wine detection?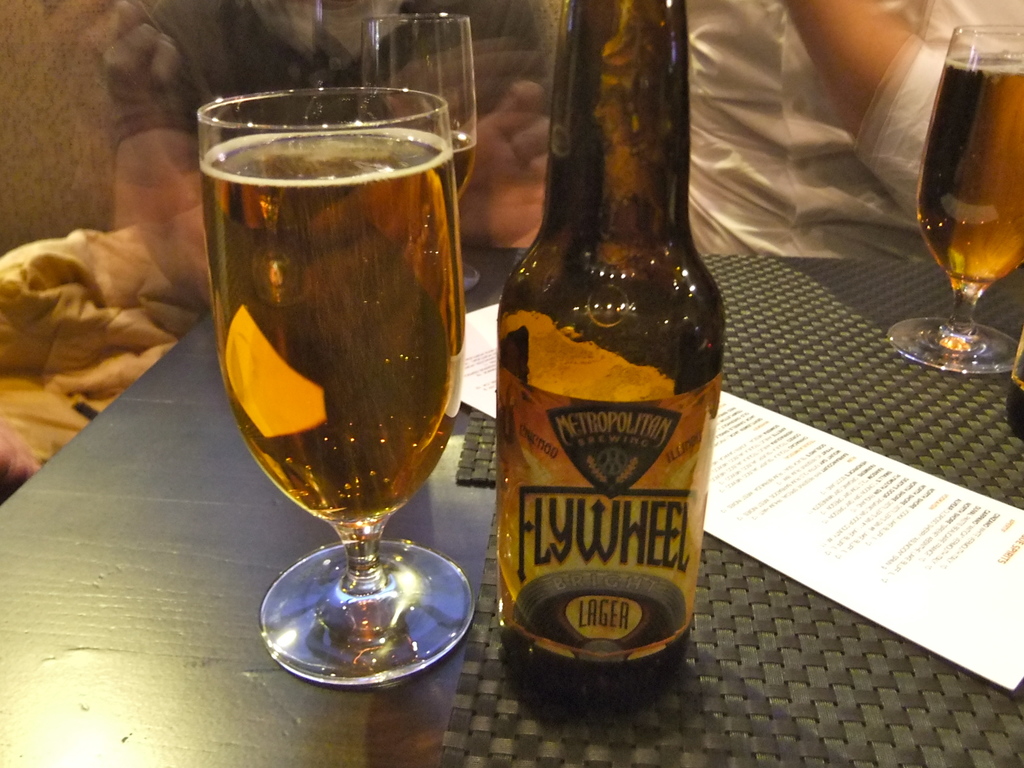
(x1=915, y1=51, x2=1023, y2=291)
